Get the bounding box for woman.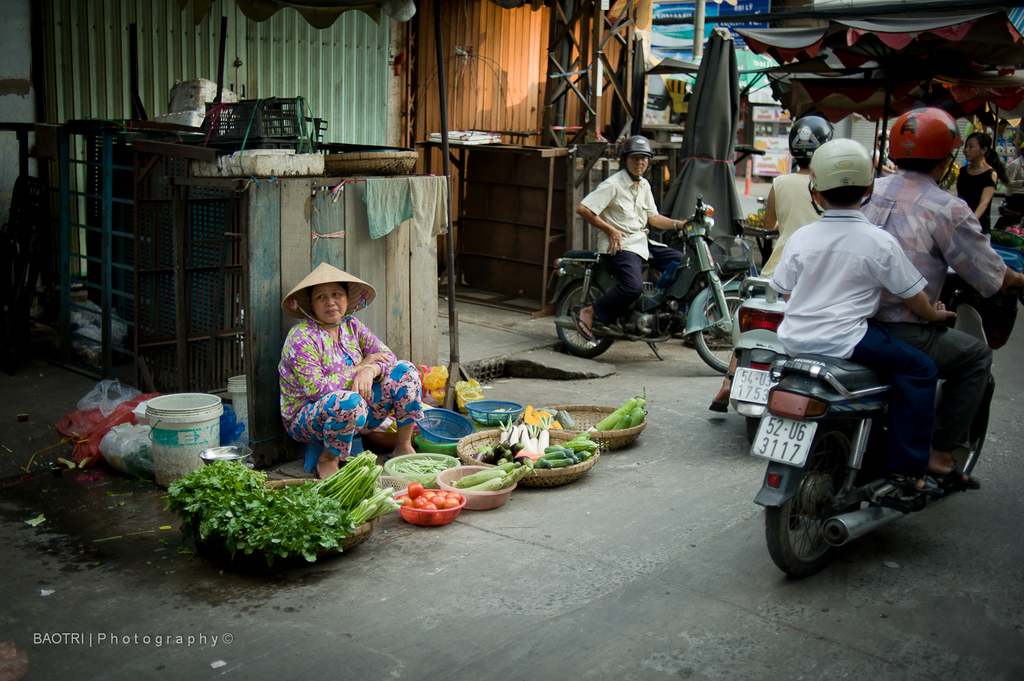
<box>280,281,426,481</box>.
